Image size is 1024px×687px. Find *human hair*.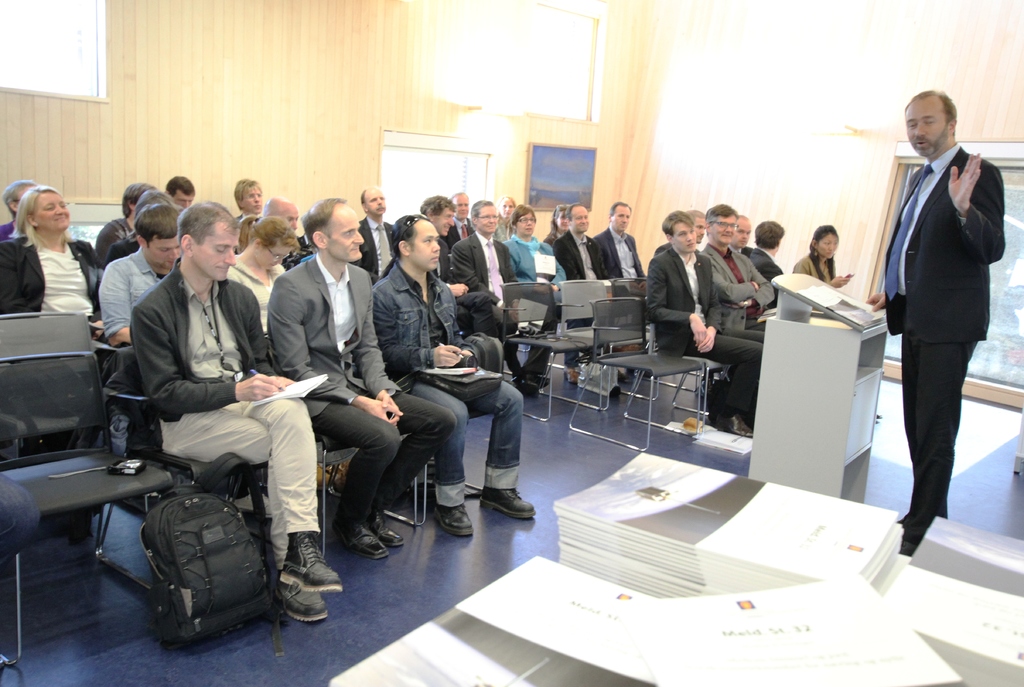
[x1=361, y1=184, x2=374, y2=213].
